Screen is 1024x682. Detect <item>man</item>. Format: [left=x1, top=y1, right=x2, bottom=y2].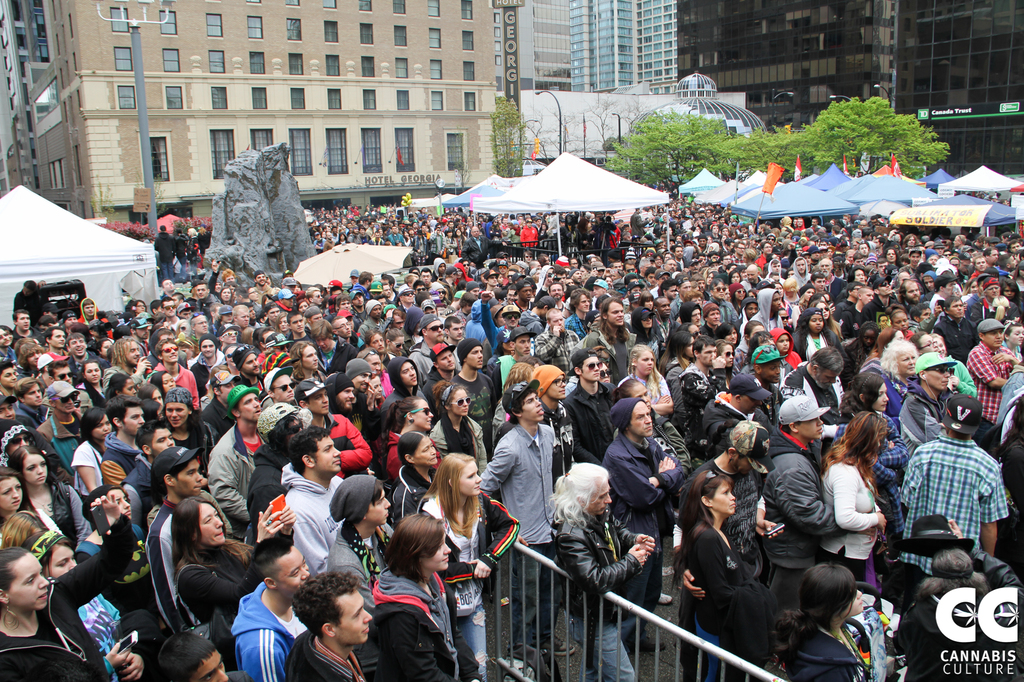
[left=602, top=397, right=684, bottom=653].
